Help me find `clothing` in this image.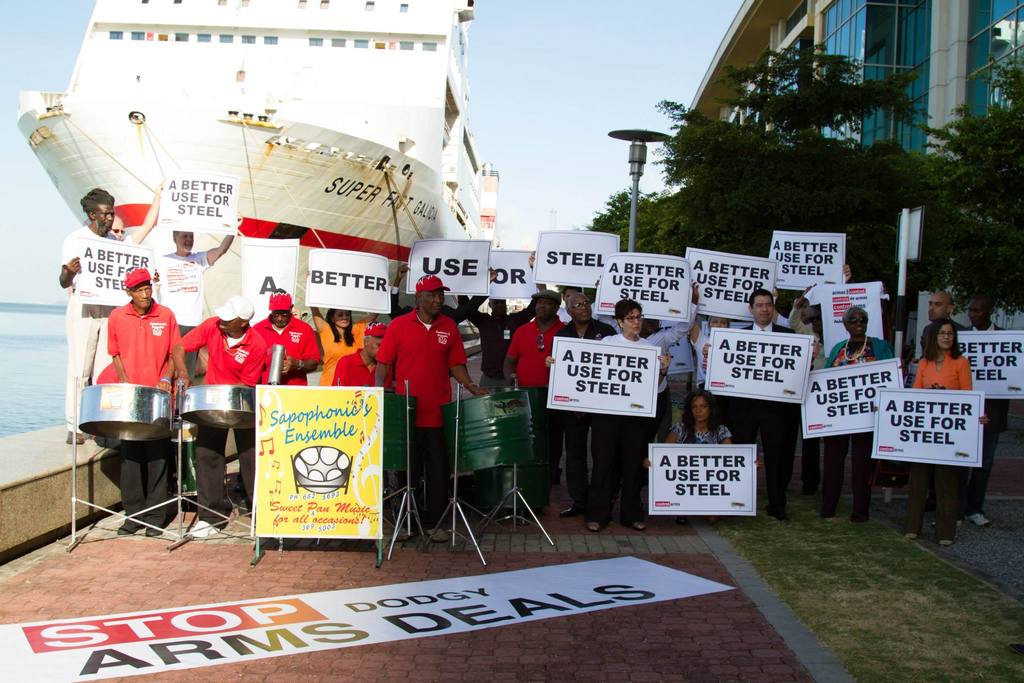
Found it: [153,252,209,331].
